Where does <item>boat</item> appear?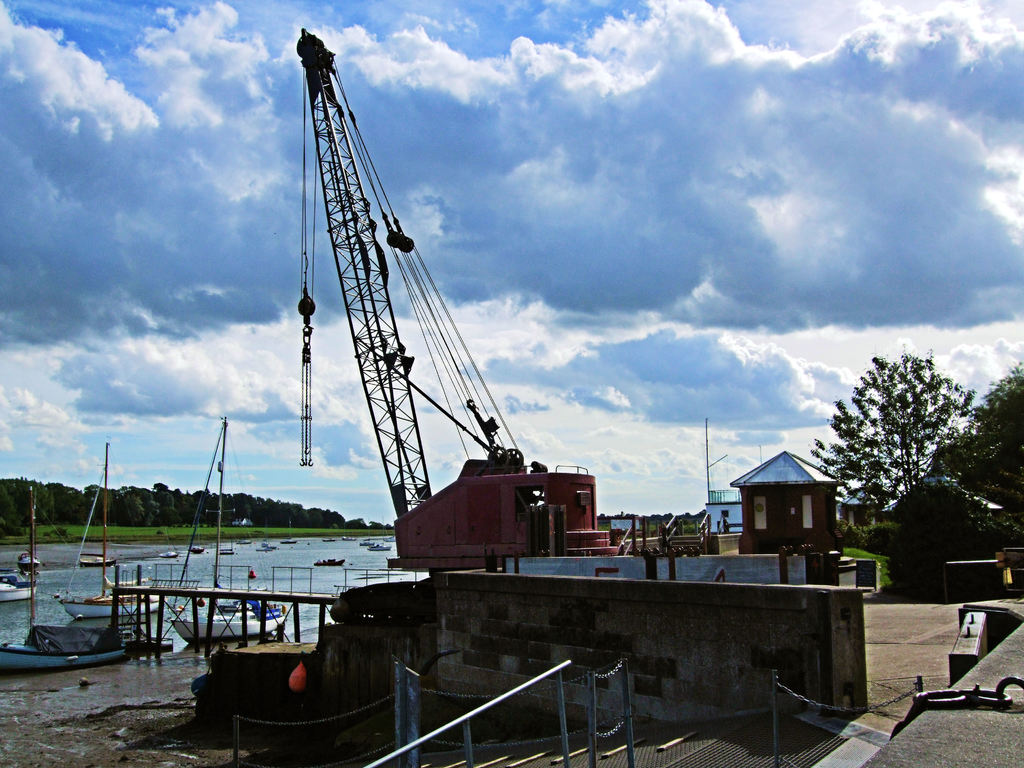
Appears at [x1=182, y1=545, x2=207, y2=556].
